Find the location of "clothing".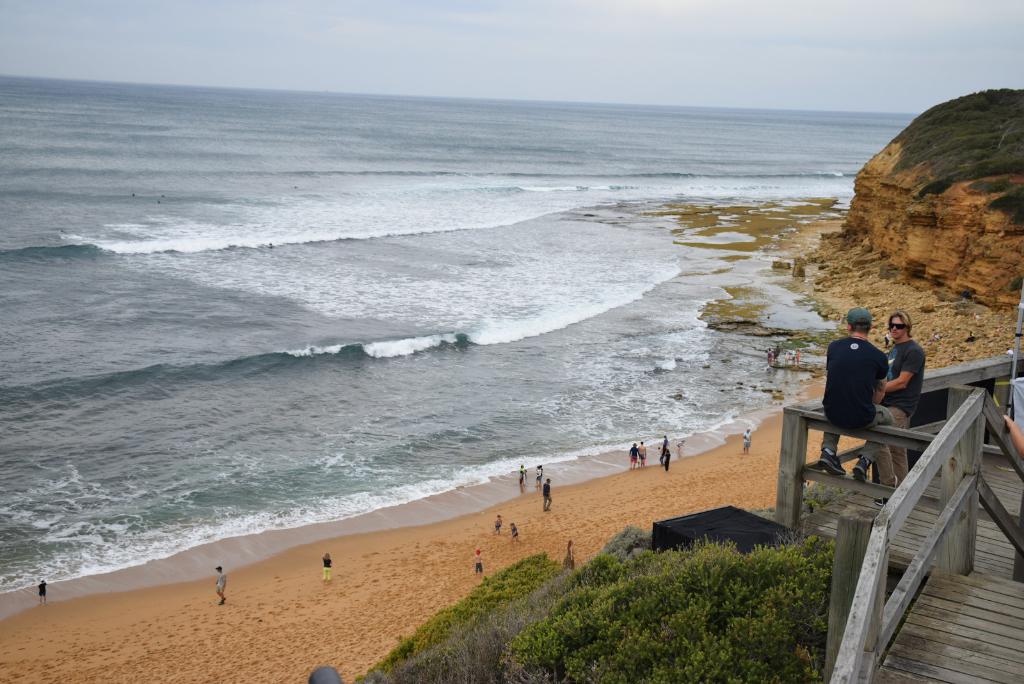
Location: 772/347/779/356.
